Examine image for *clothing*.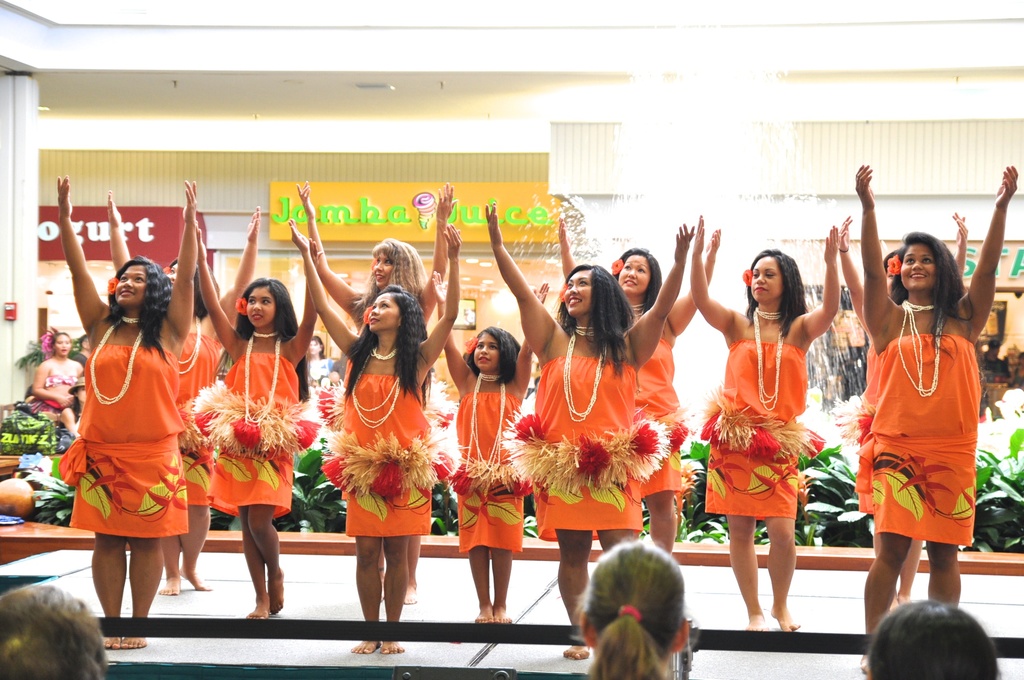
Examination result: rect(342, 361, 454, 534).
